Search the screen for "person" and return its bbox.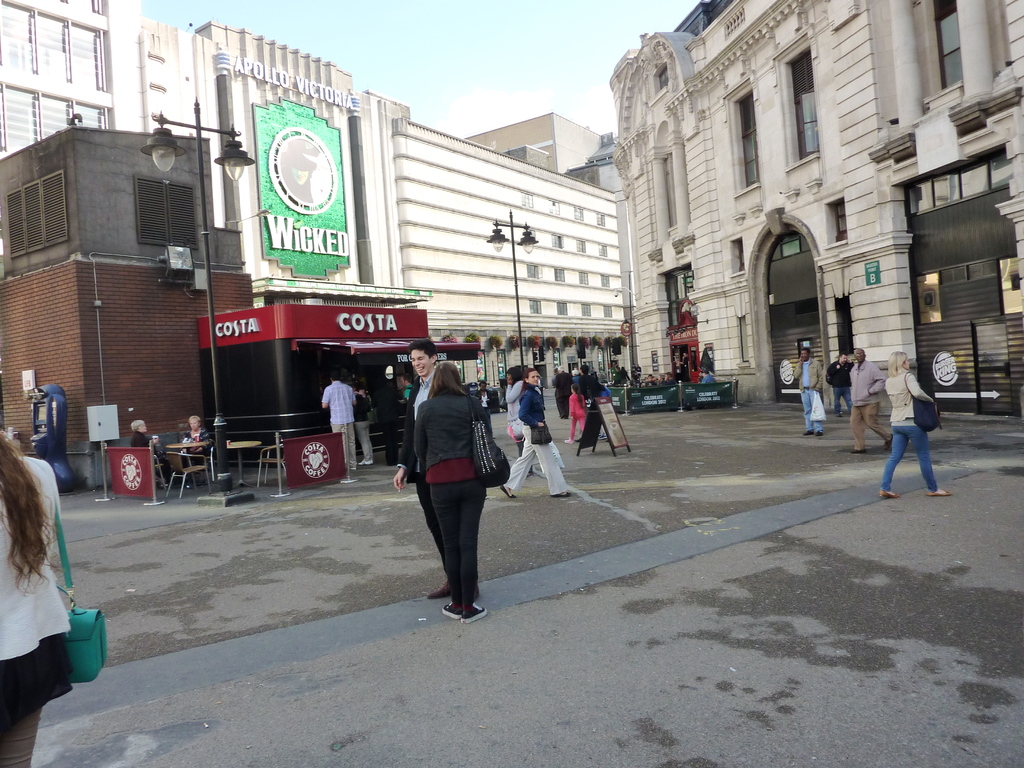
Found: <region>562, 384, 590, 445</region>.
